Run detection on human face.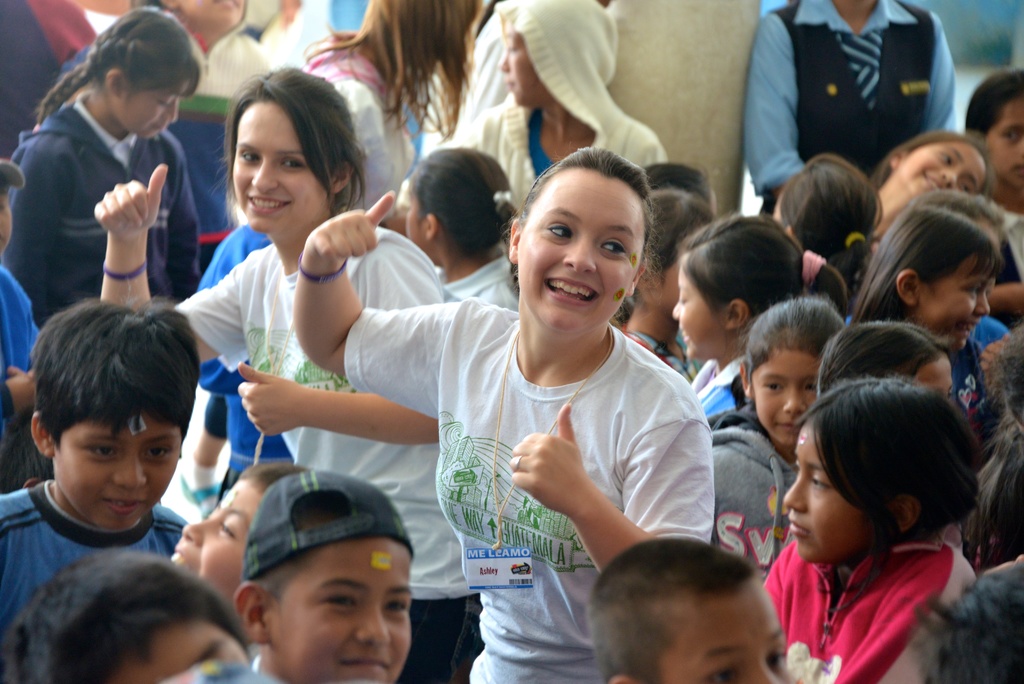
Result: 755, 345, 821, 445.
